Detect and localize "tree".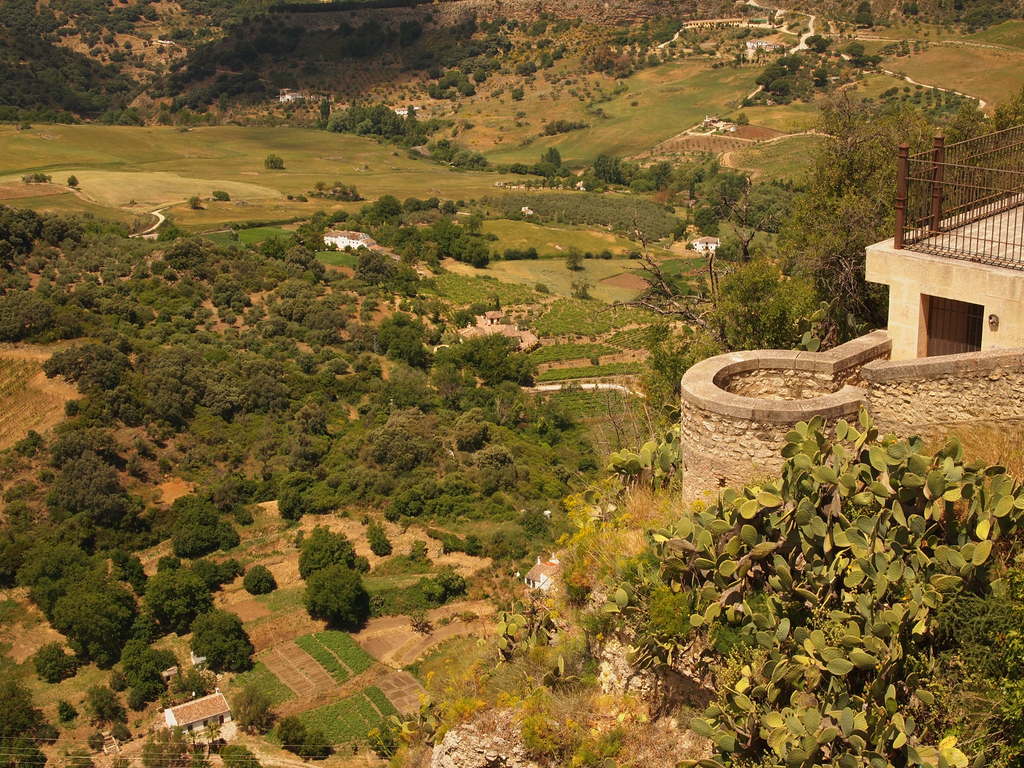
Localized at (x1=268, y1=468, x2=342, y2=524).
